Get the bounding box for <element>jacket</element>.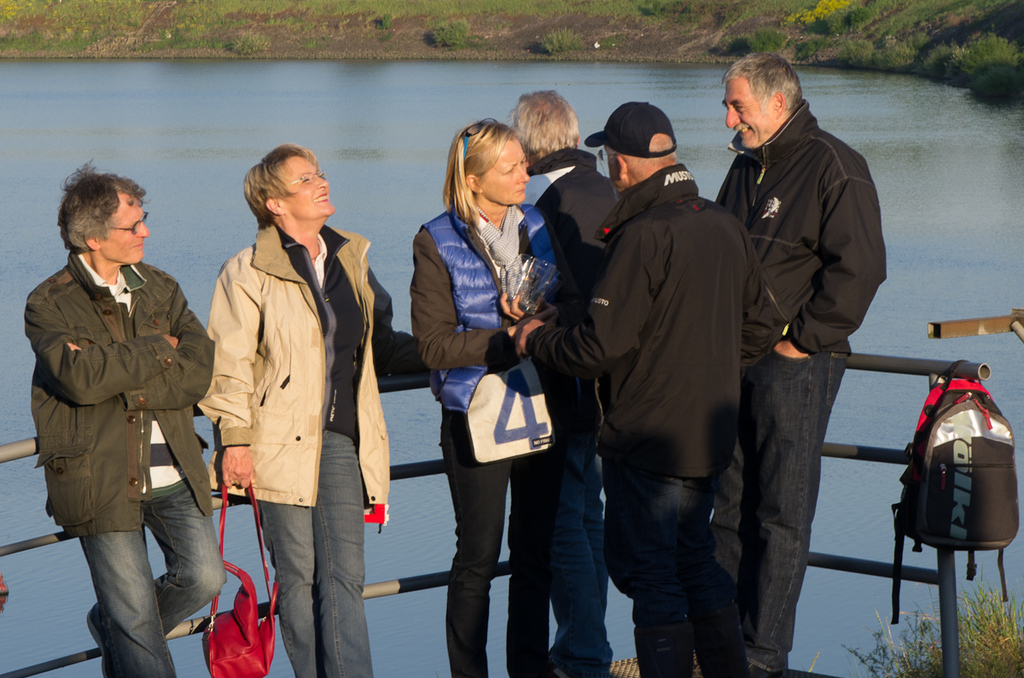
Rect(707, 96, 893, 366).
